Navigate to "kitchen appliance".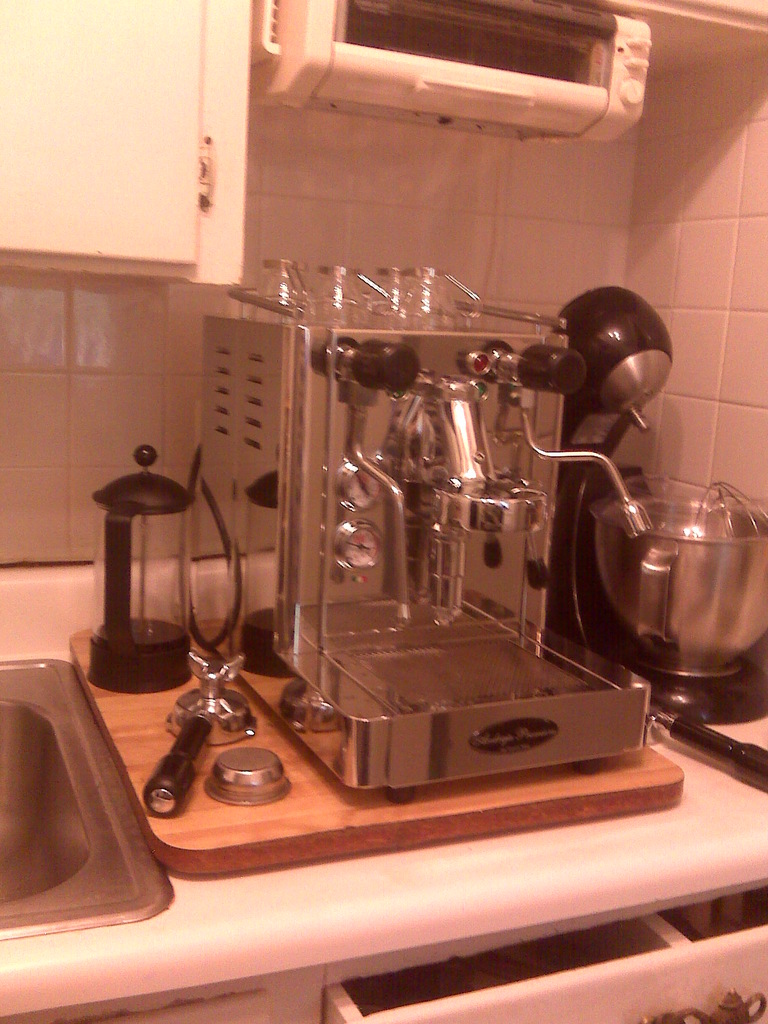
Navigation target: <region>86, 447, 181, 693</region>.
